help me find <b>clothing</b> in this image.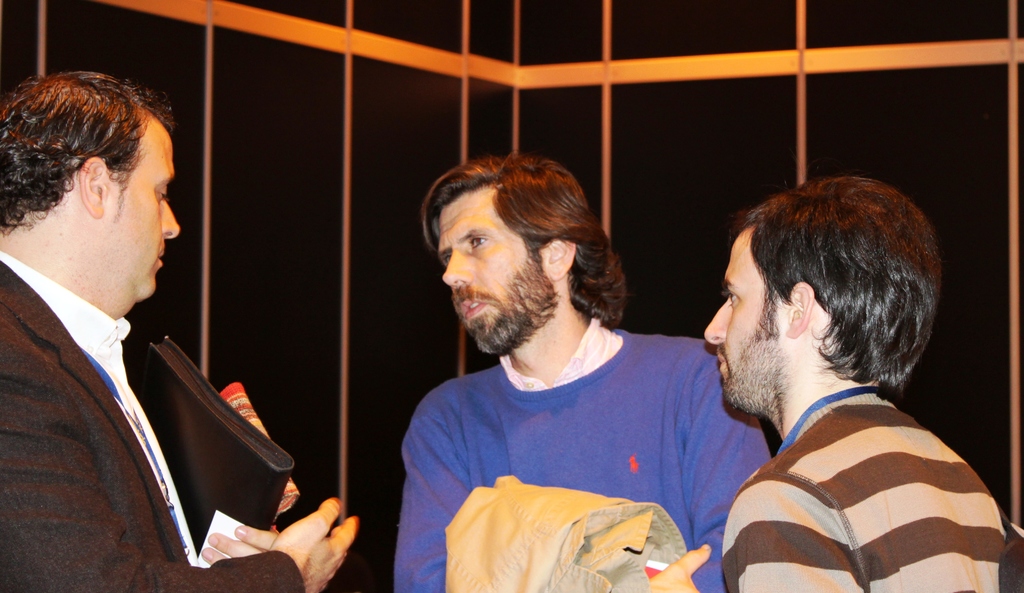
Found it: rect(0, 254, 307, 592).
